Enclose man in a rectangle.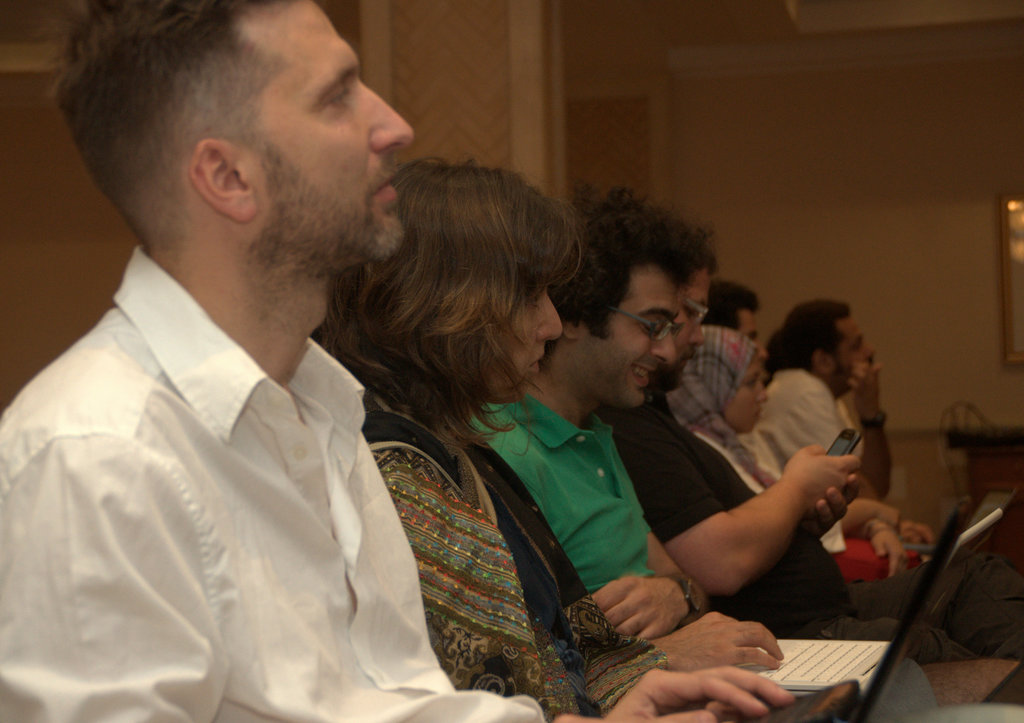
left=707, top=282, right=934, bottom=548.
